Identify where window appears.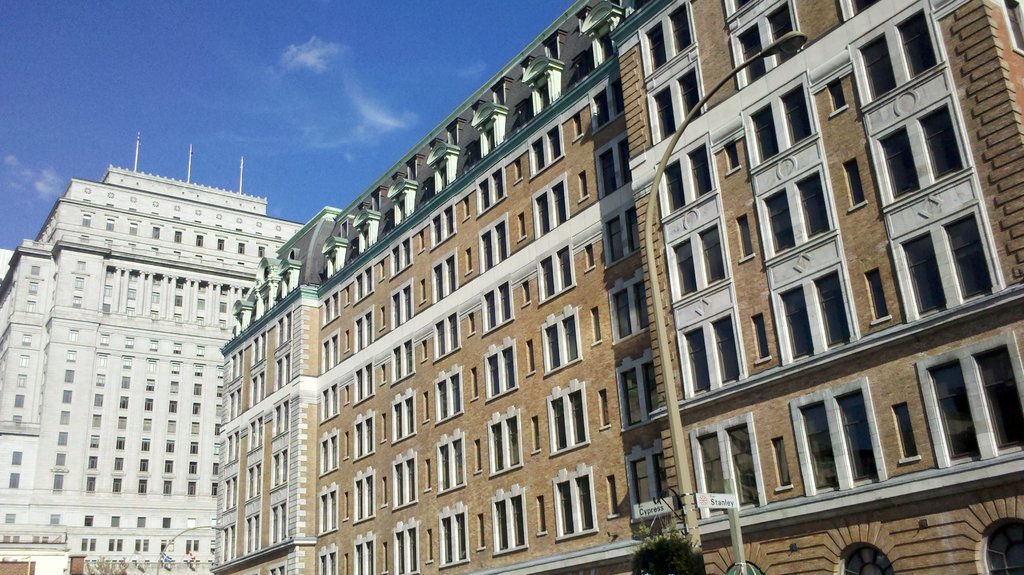
Appears at (x1=691, y1=414, x2=767, y2=517).
